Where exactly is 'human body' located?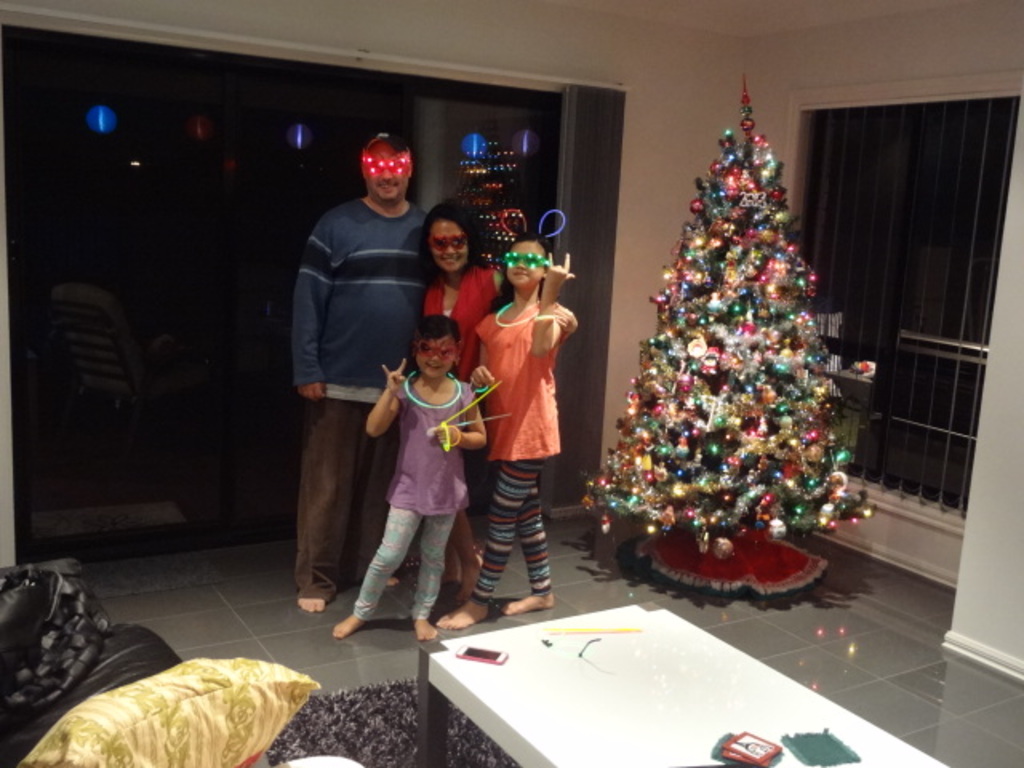
Its bounding box is select_region(419, 261, 506, 605).
